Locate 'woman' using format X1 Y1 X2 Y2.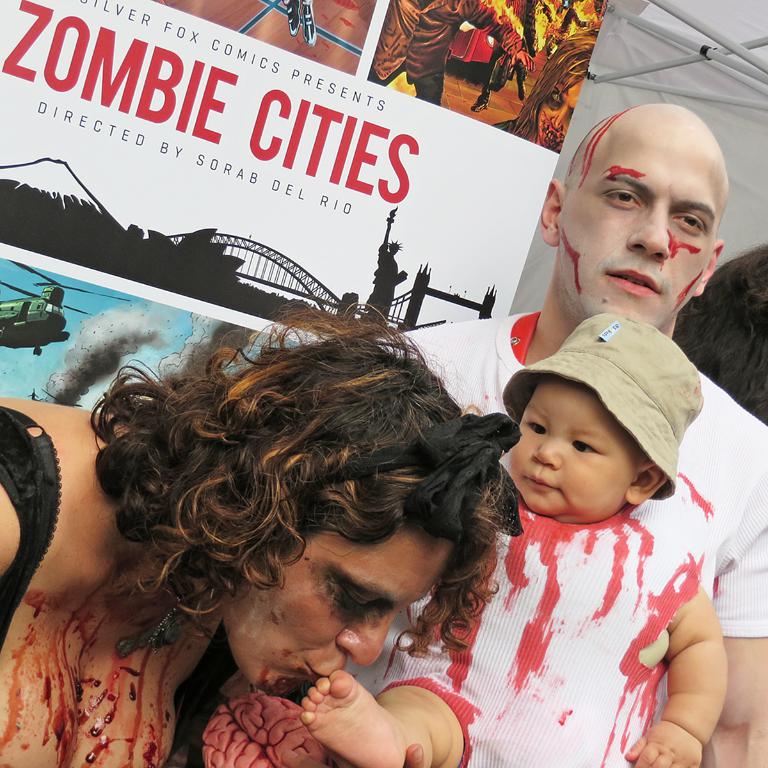
0 299 522 767.
